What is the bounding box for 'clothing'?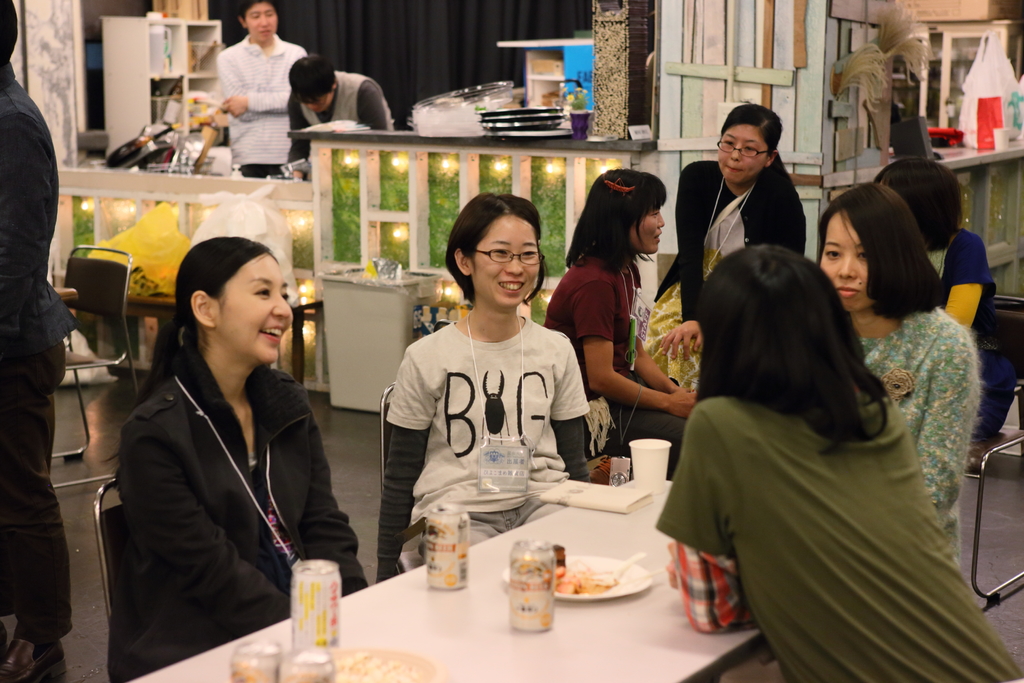
[left=383, top=288, right=589, bottom=535].
